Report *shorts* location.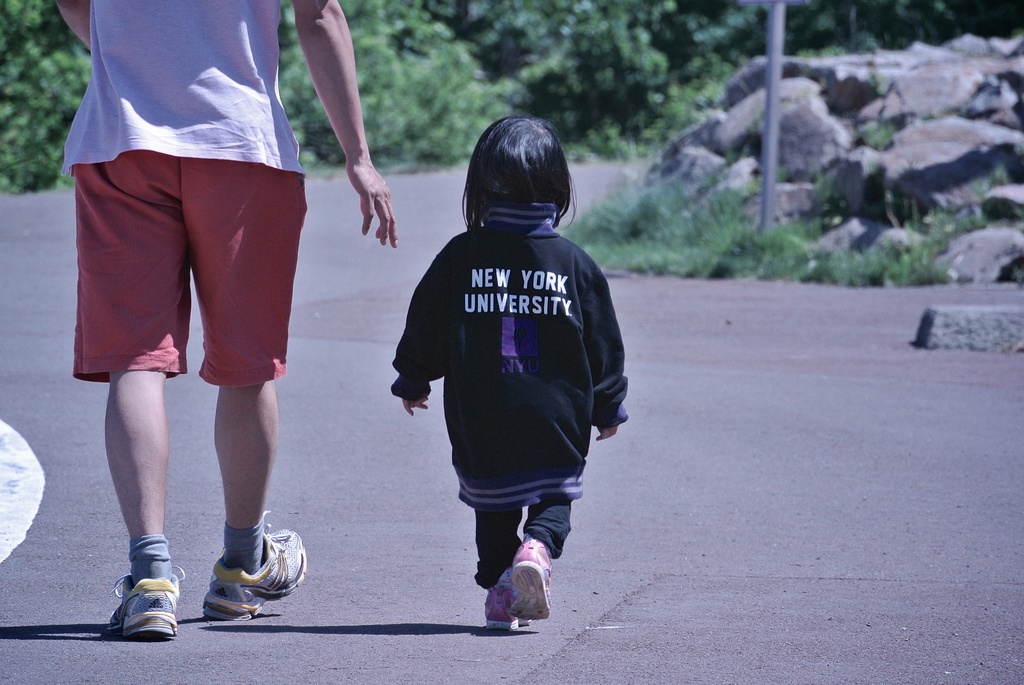
Report: [x1=65, y1=159, x2=320, y2=377].
